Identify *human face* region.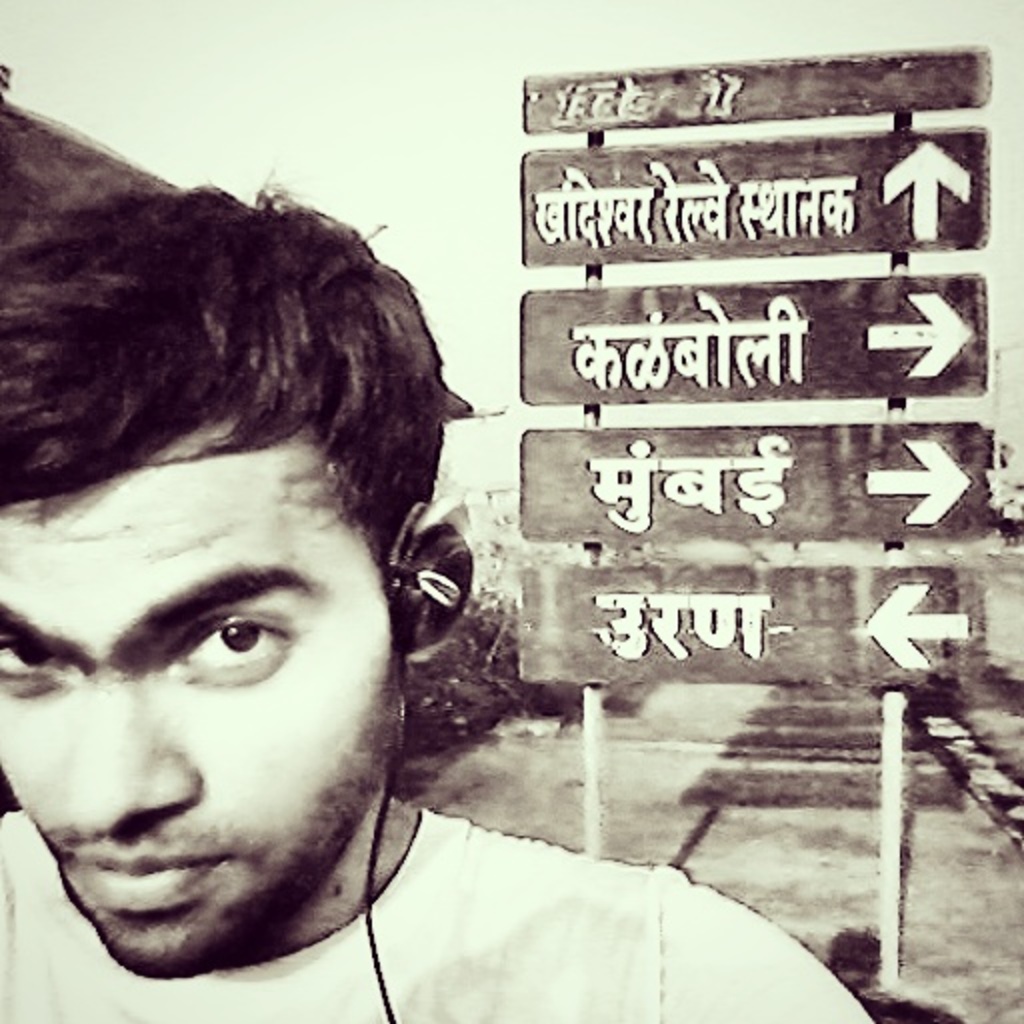
Region: l=0, t=410, r=396, b=978.
